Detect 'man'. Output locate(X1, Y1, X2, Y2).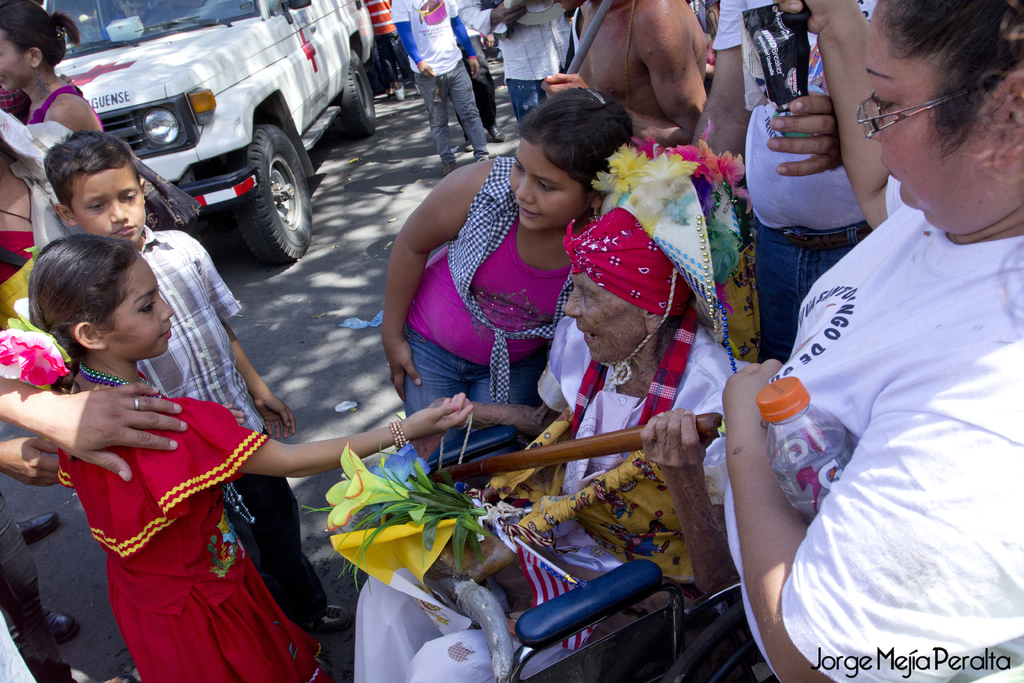
locate(365, 0, 417, 86).
